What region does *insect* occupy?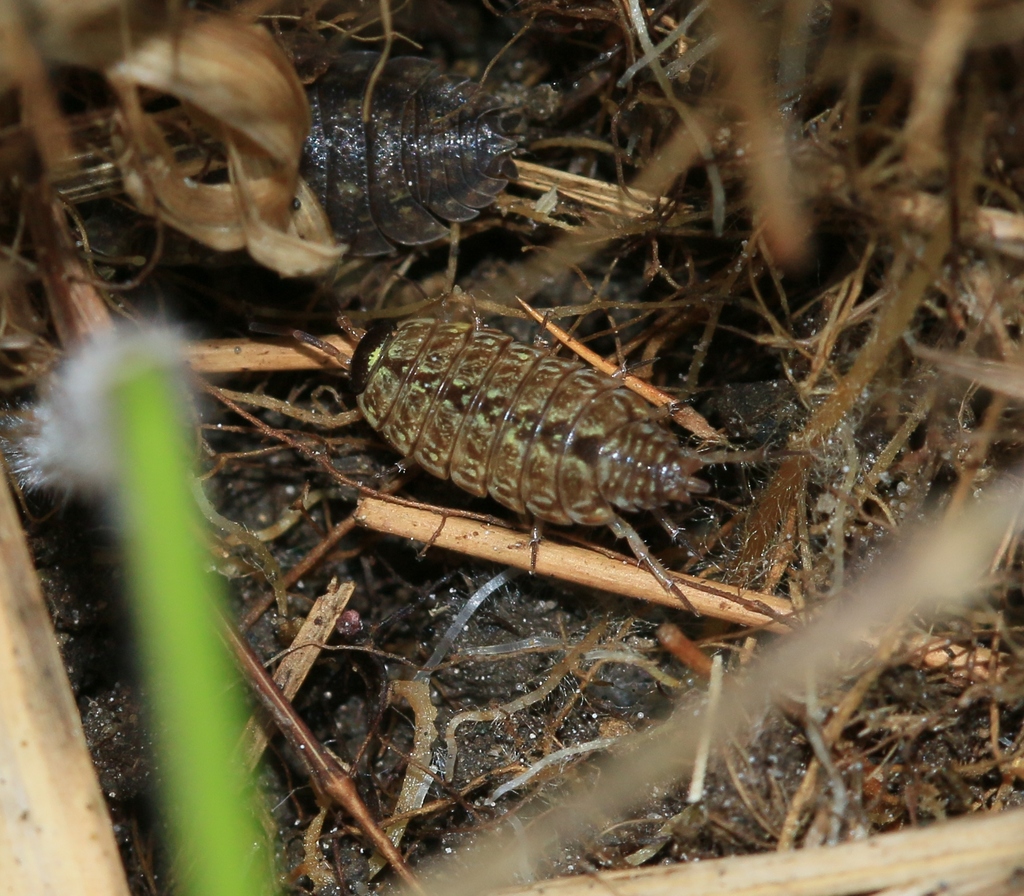
247,306,748,620.
